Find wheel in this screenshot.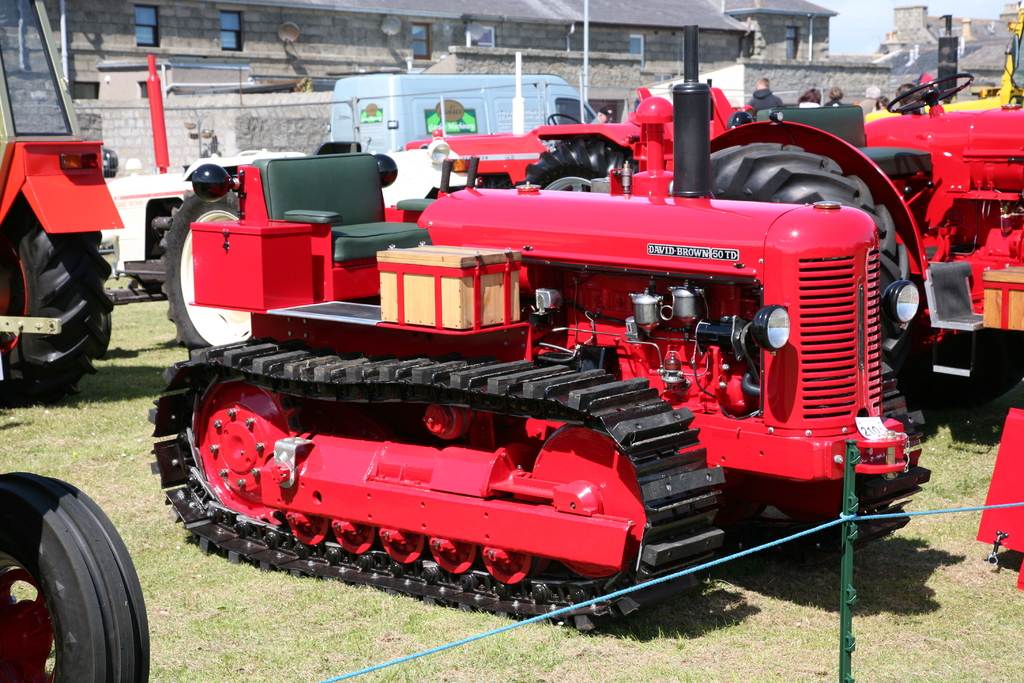
The bounding box for wheel is box=[706, 142, 920, 370].
